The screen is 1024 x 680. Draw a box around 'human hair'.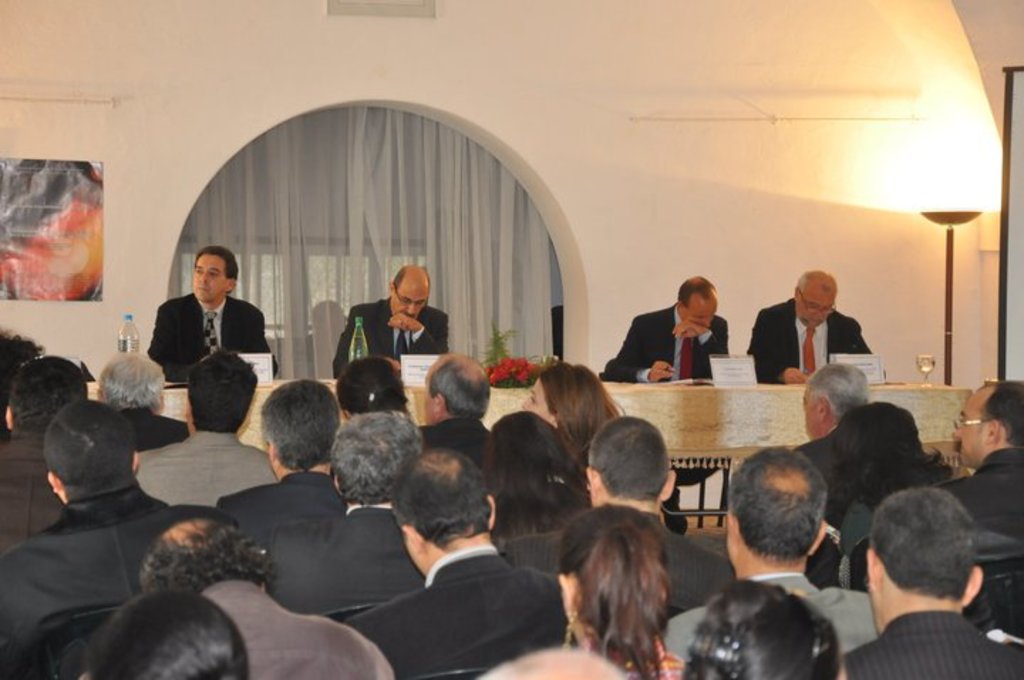
[391,440,498,543].
